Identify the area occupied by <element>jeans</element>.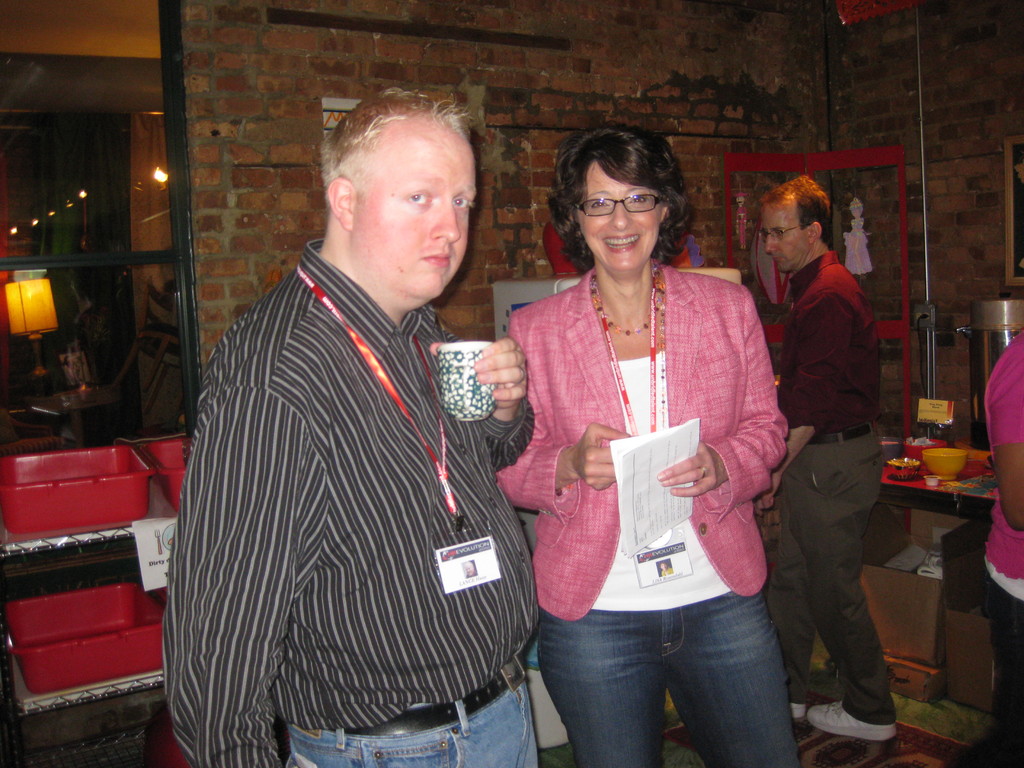
Area: Rect(289, 700, 538, 767).
